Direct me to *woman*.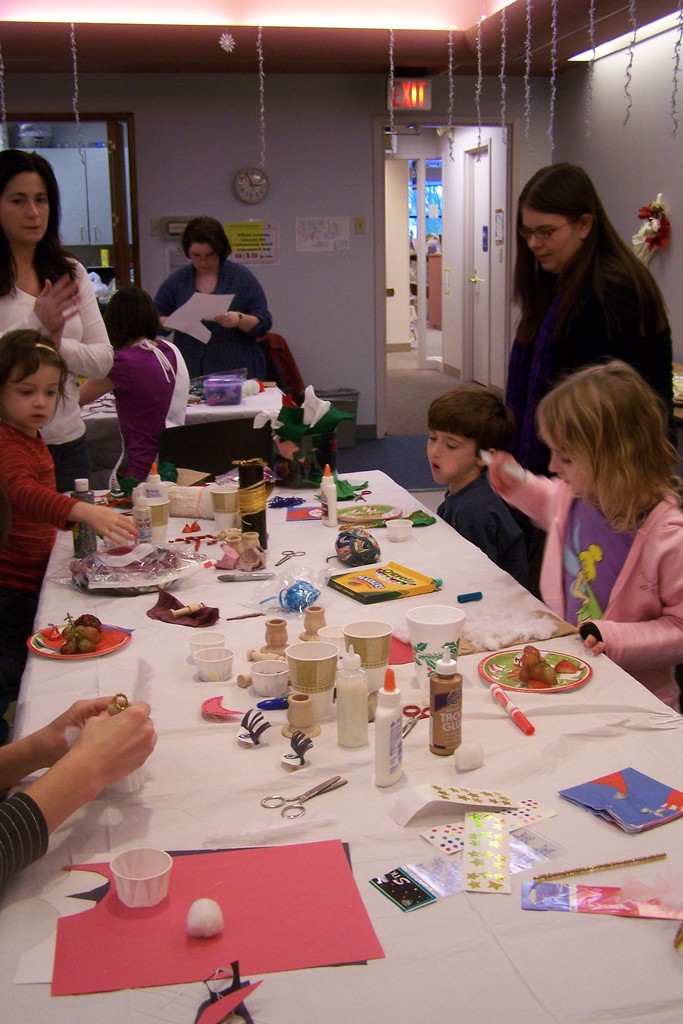
Direction: bbox=[73, 291, 190, 485].
